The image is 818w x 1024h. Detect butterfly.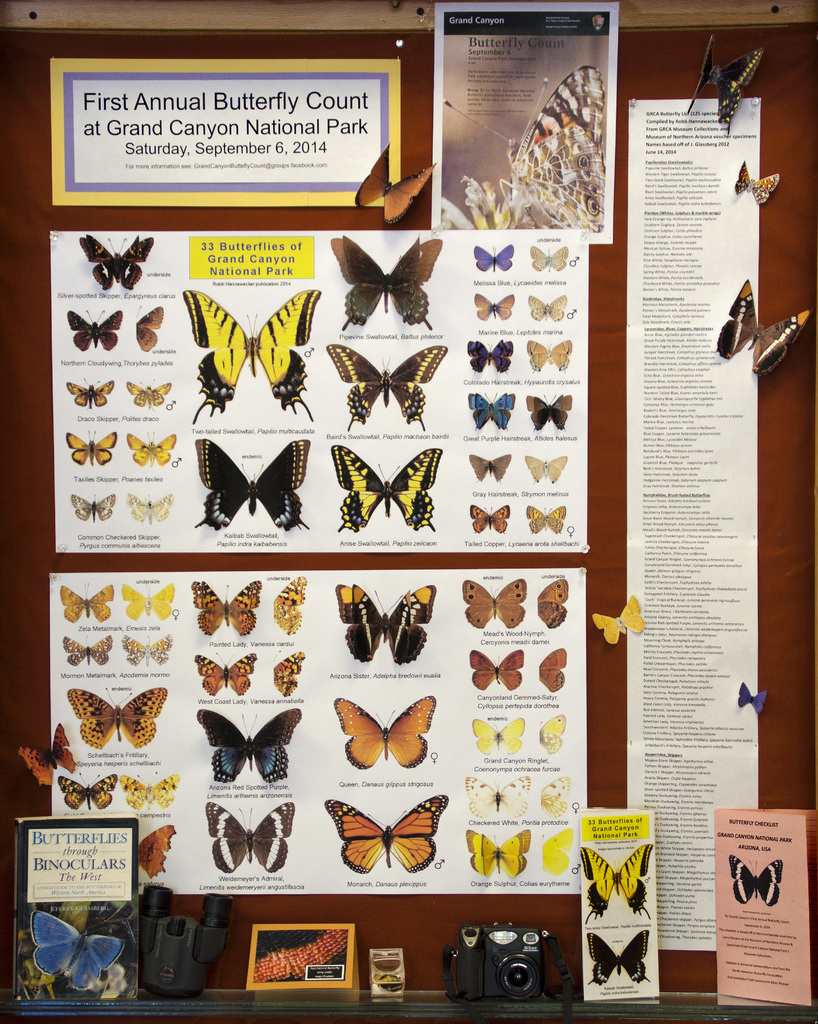
Detection: [x1=116, y1=773, x2=181, y2=808].
